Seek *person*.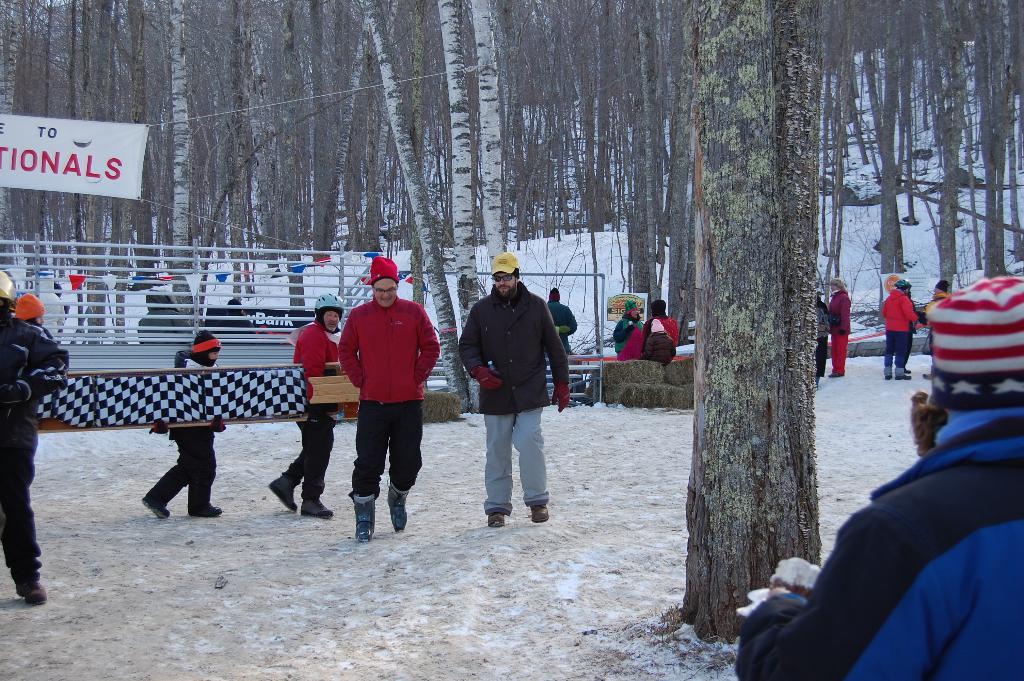
610/298/640/356.
